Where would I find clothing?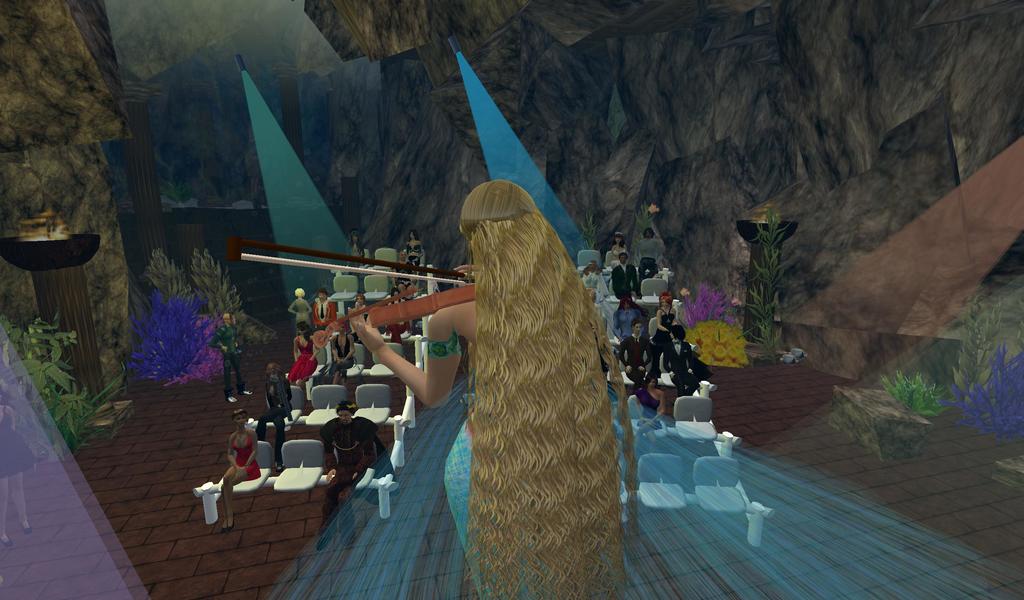
At 620,336,653,389.
